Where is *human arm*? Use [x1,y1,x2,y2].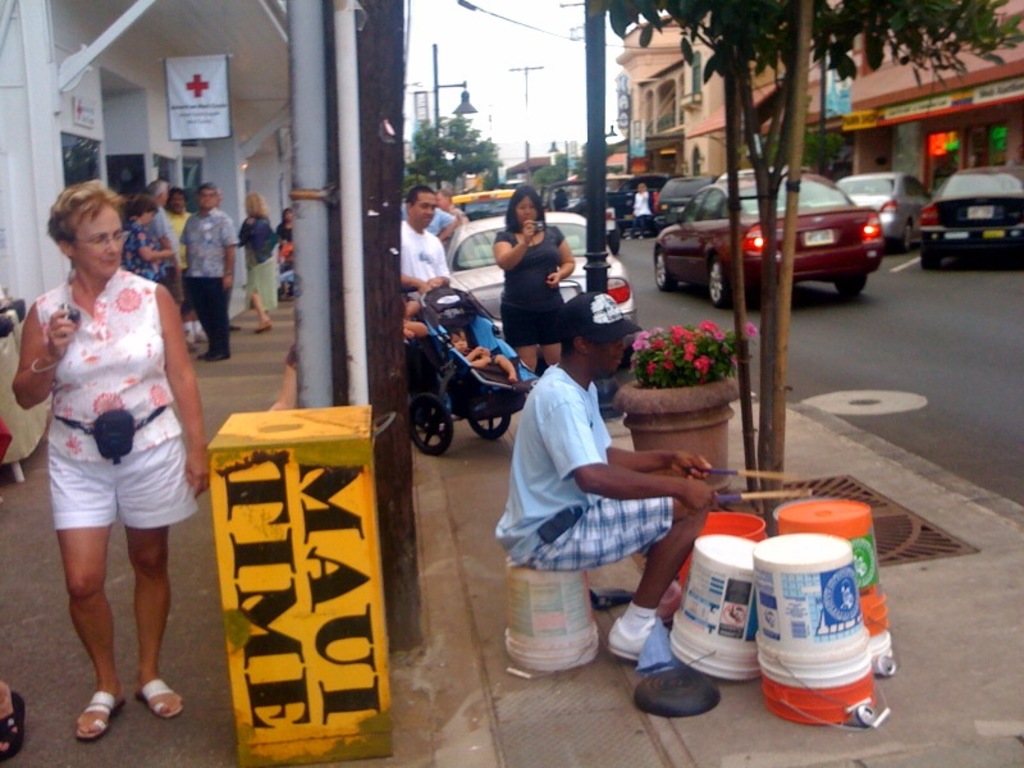
[148,211,172,247].
